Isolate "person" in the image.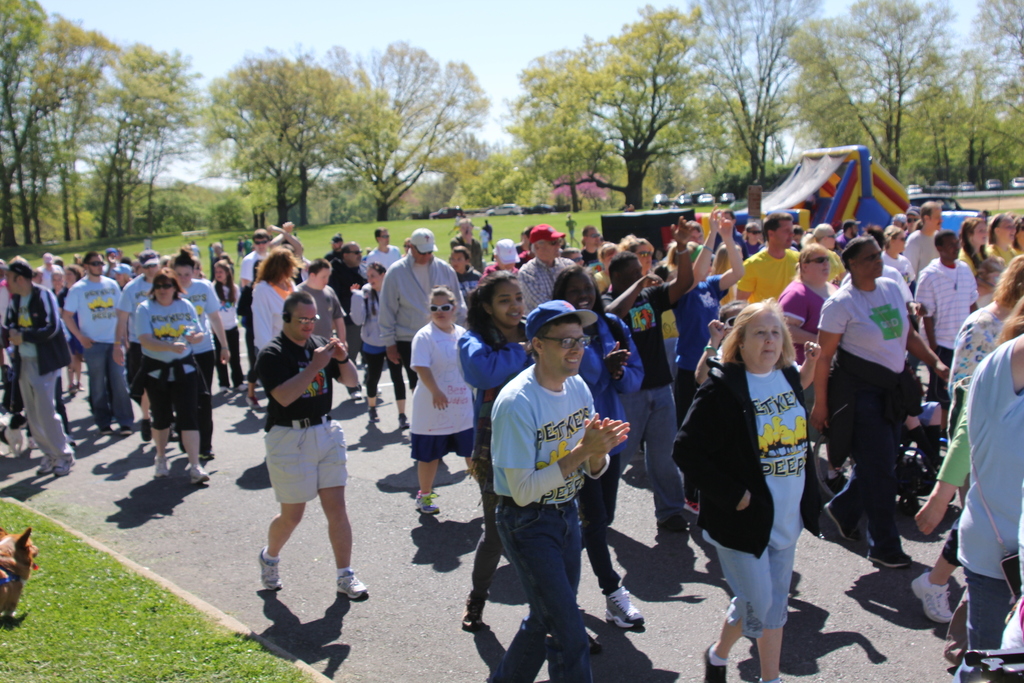
Isolated region: bbox(327, 240, 368, 363).
